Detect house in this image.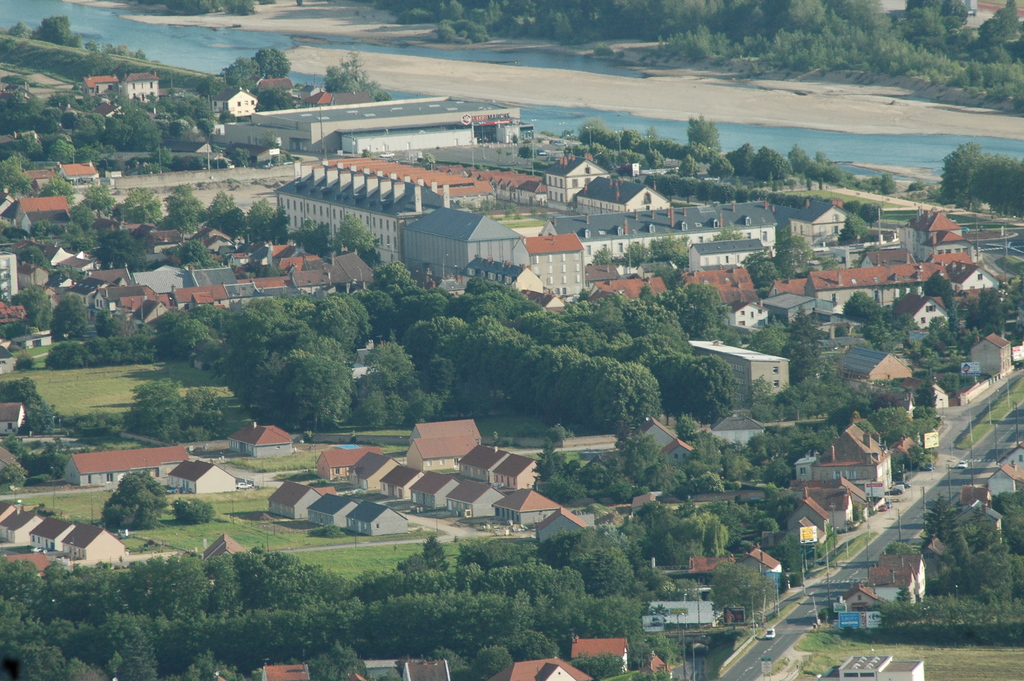
Detection: [535,204,854,267].
